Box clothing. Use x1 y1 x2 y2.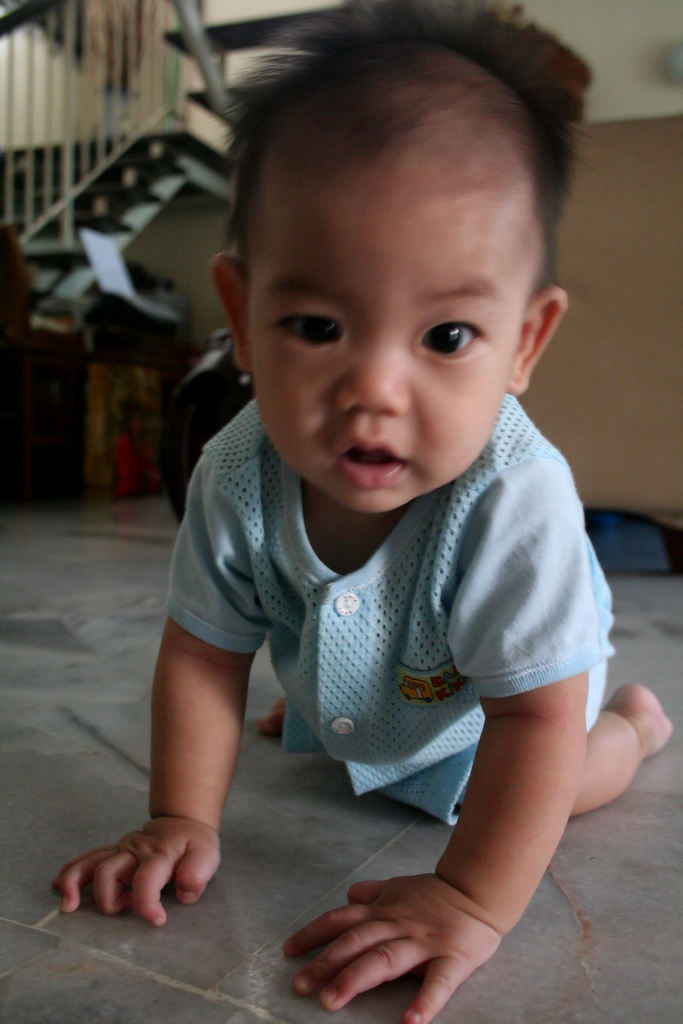
170 388 634 827.
